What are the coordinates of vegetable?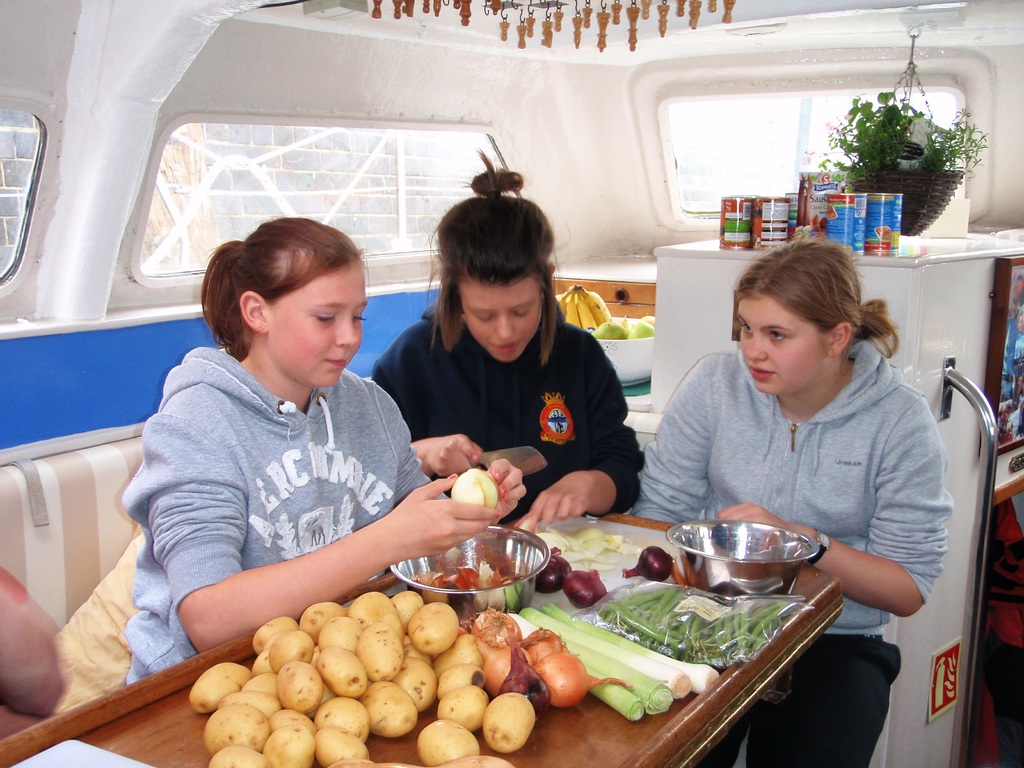
[left=415, top=567, right=514, bottom=590].
